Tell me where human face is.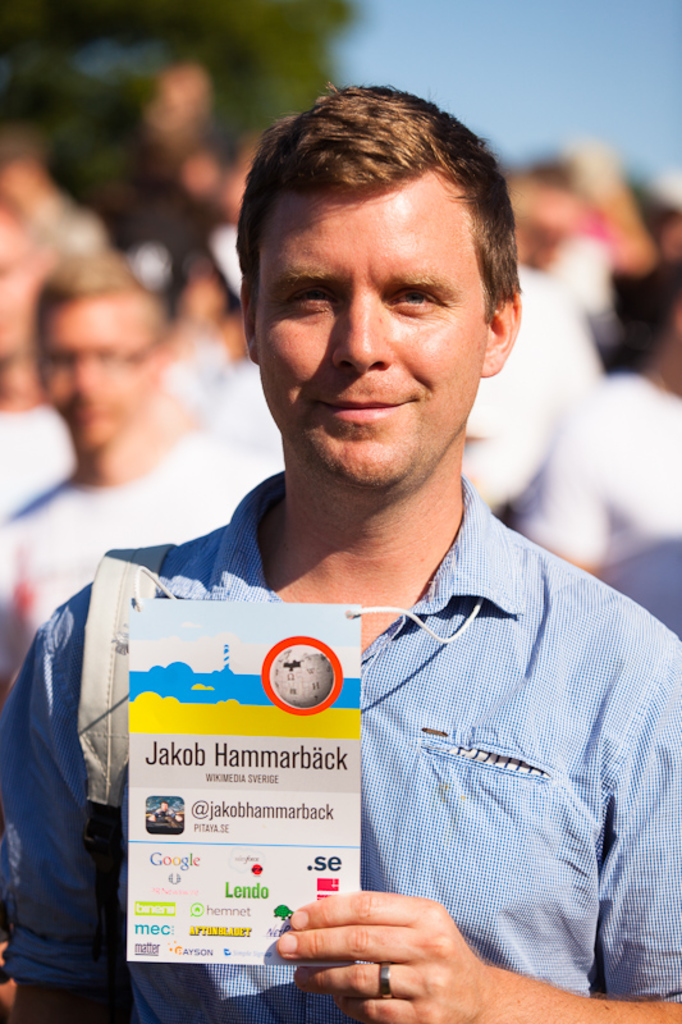
human face is at 45/282/152/439.
